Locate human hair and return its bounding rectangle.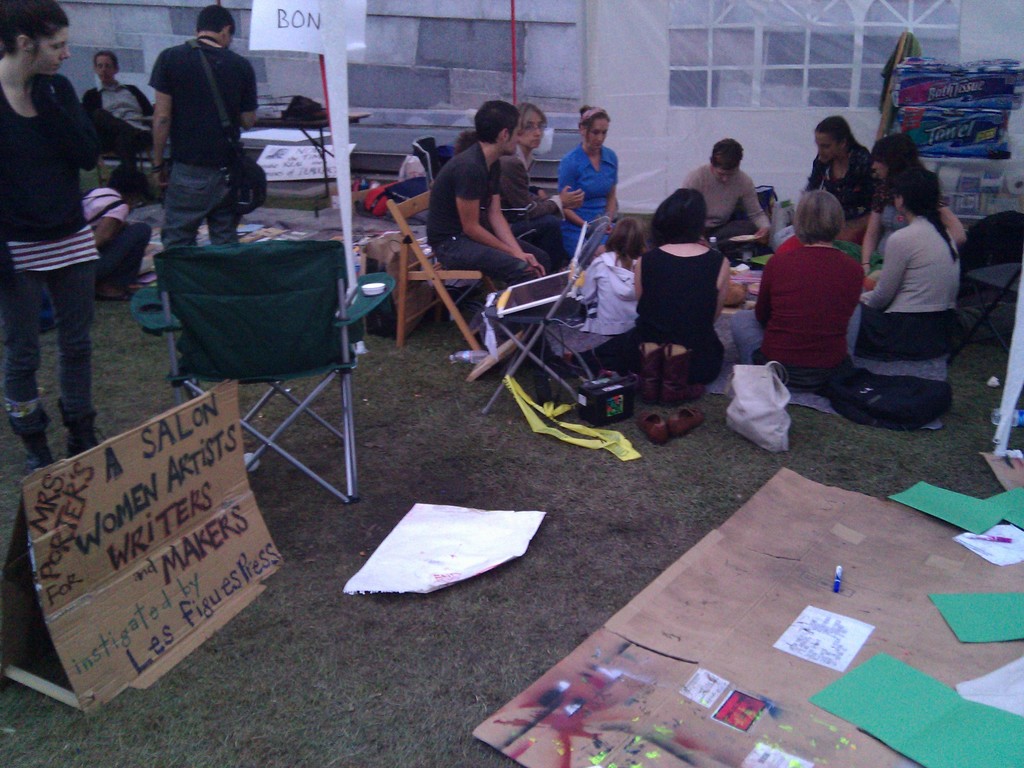
{"x1": 808, "y1": 113, "x2": 872, "y2": 181}.
